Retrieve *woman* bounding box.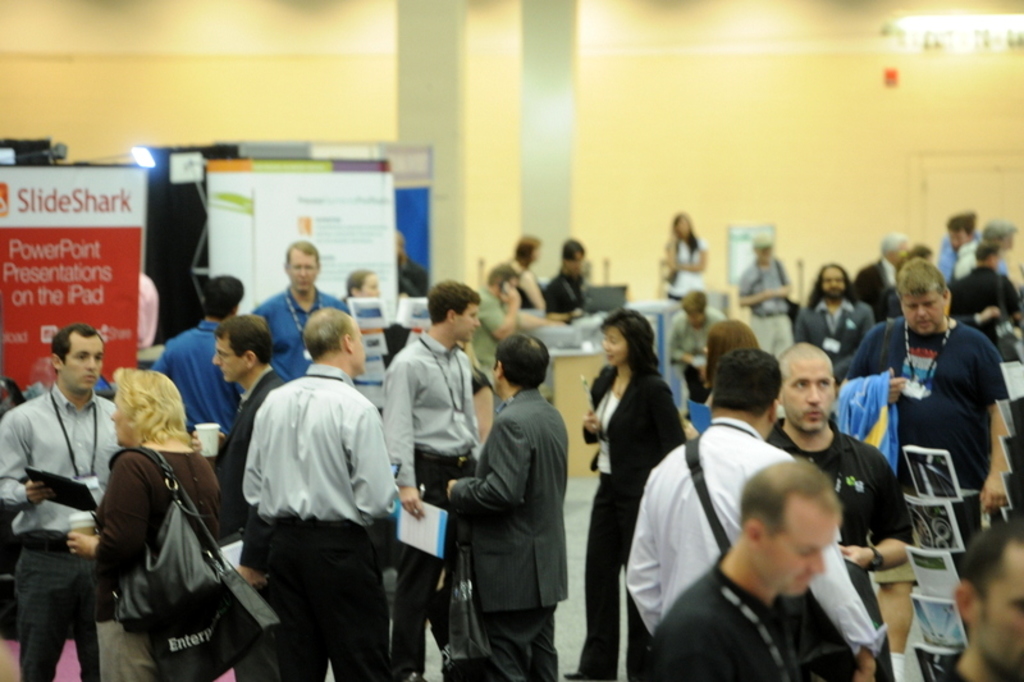
Bounding box: 346 258 375 298.
